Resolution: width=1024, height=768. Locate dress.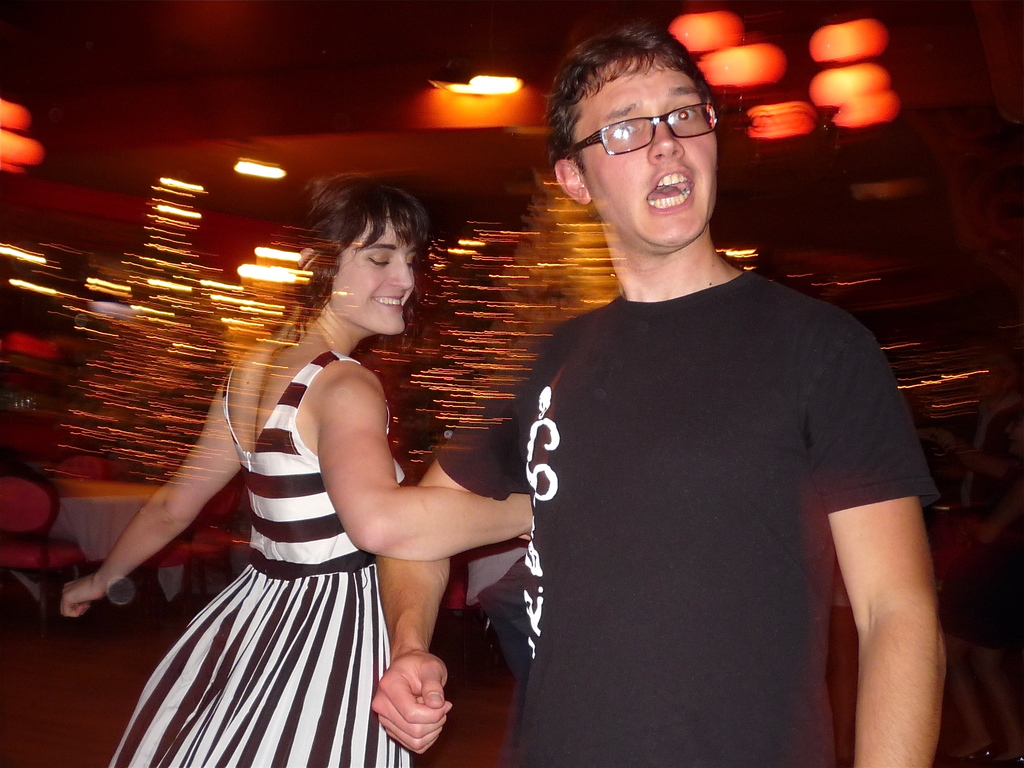
crop(107, 354, 408, 767).
